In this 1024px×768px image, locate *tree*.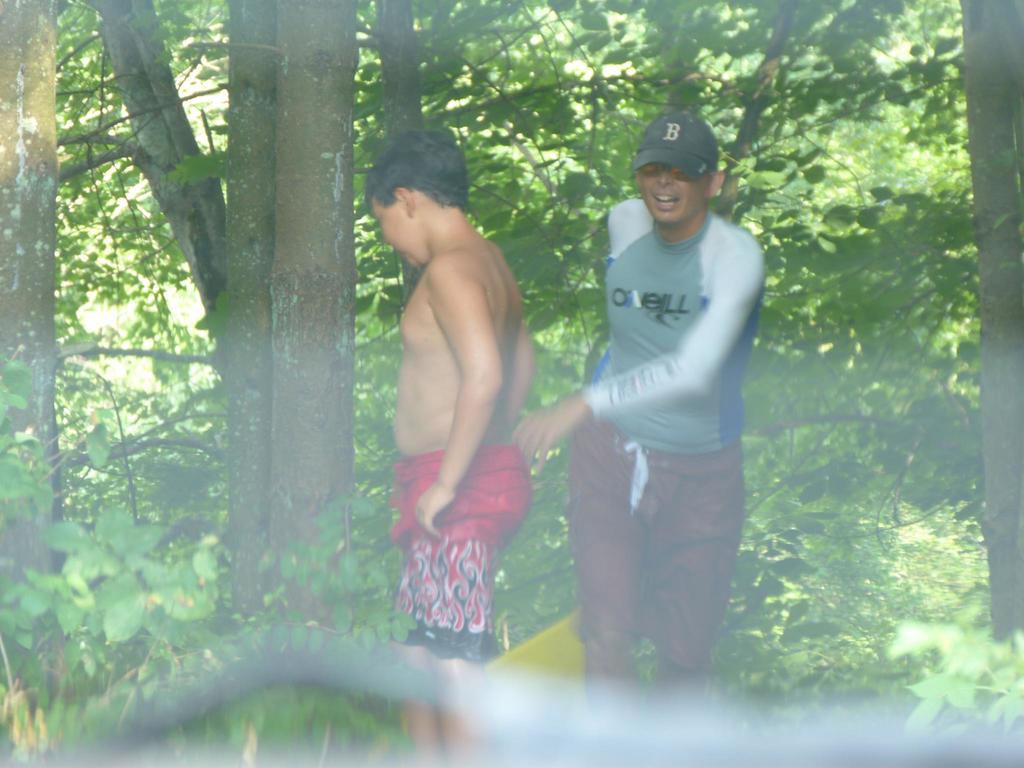
Bounding box: BBox(948, 0, 1023, 644).
